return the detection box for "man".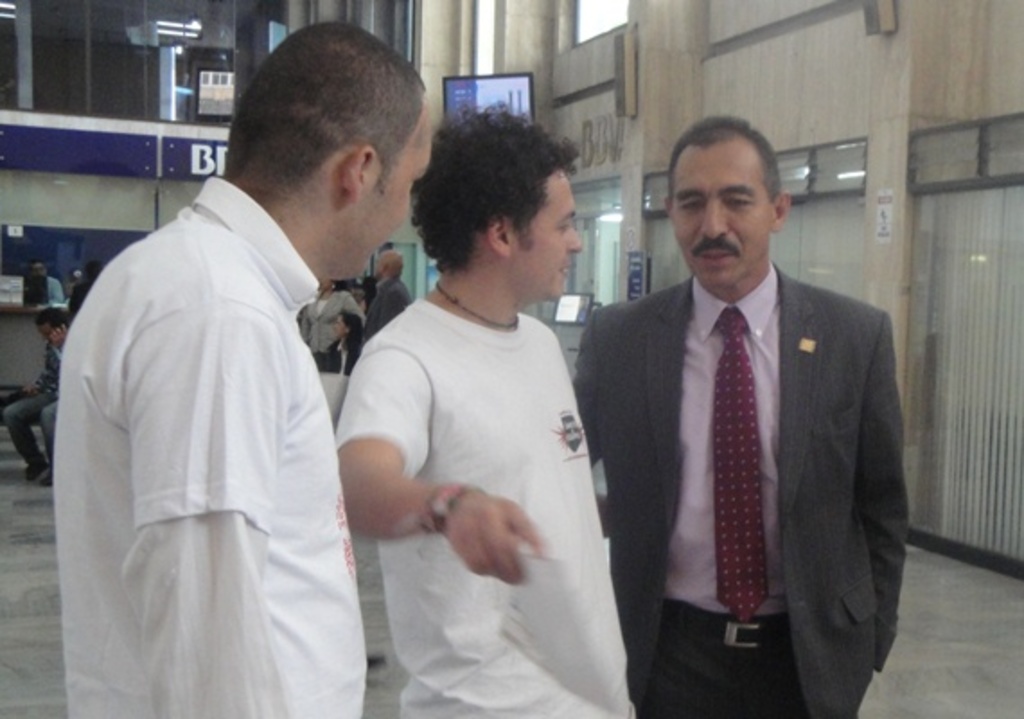
18 309 77 485.
